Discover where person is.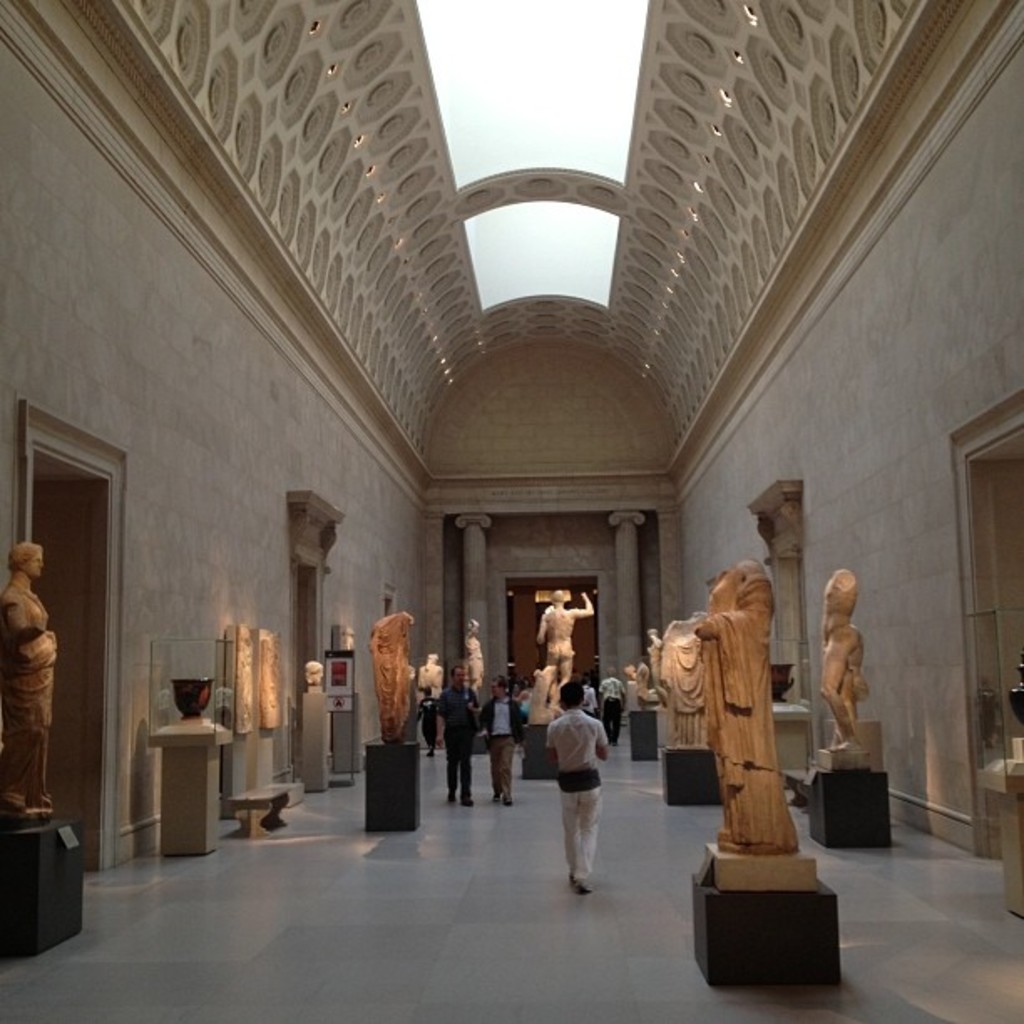
Discovered at <box>584,679,602,714</box>.
